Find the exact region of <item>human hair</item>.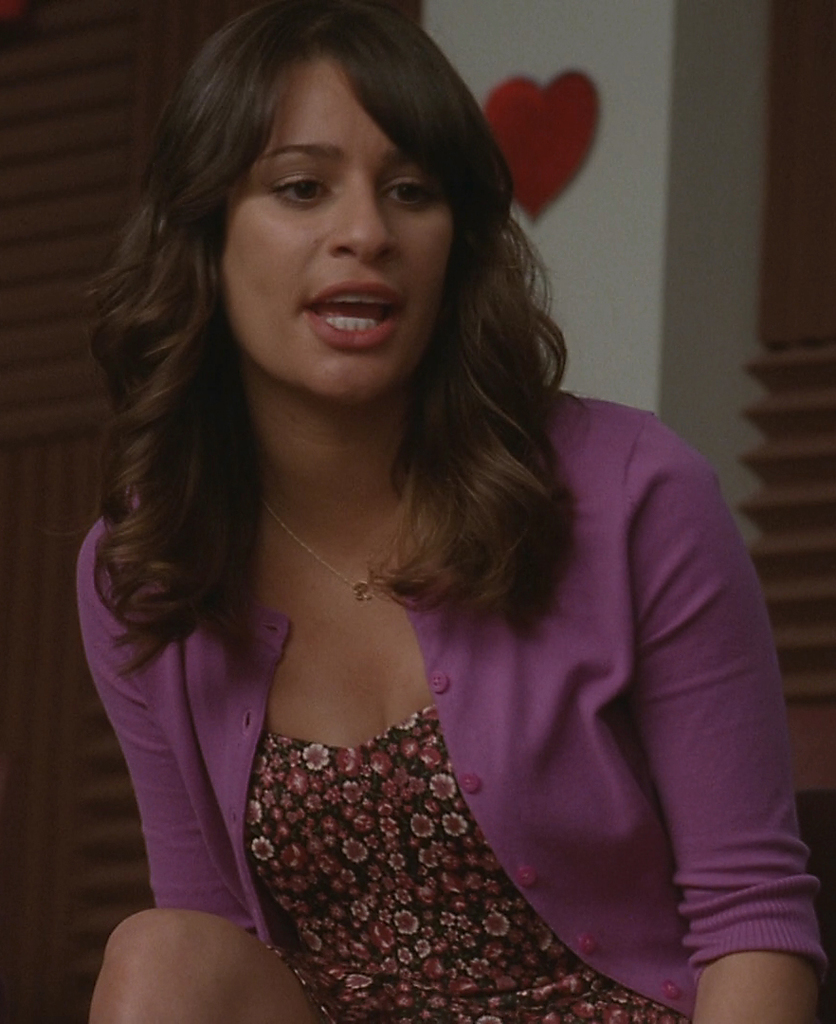
Exact region: [72, 0, 592, 716].
